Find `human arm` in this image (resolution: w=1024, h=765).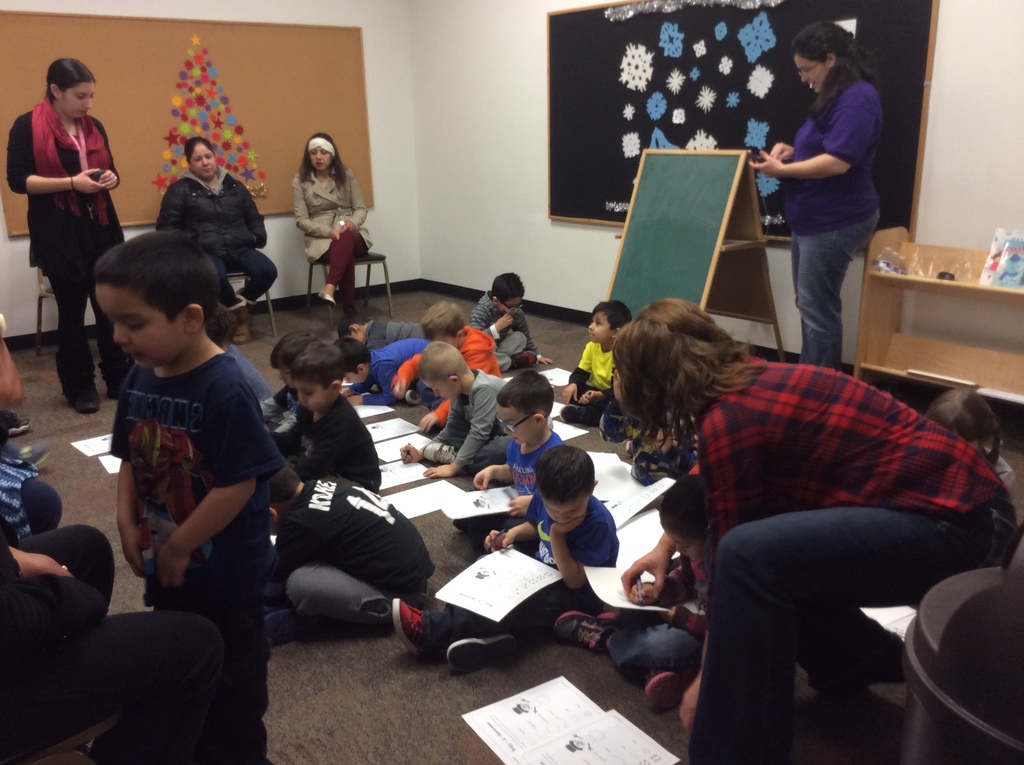
select_region(748, 78, 881, 184).
